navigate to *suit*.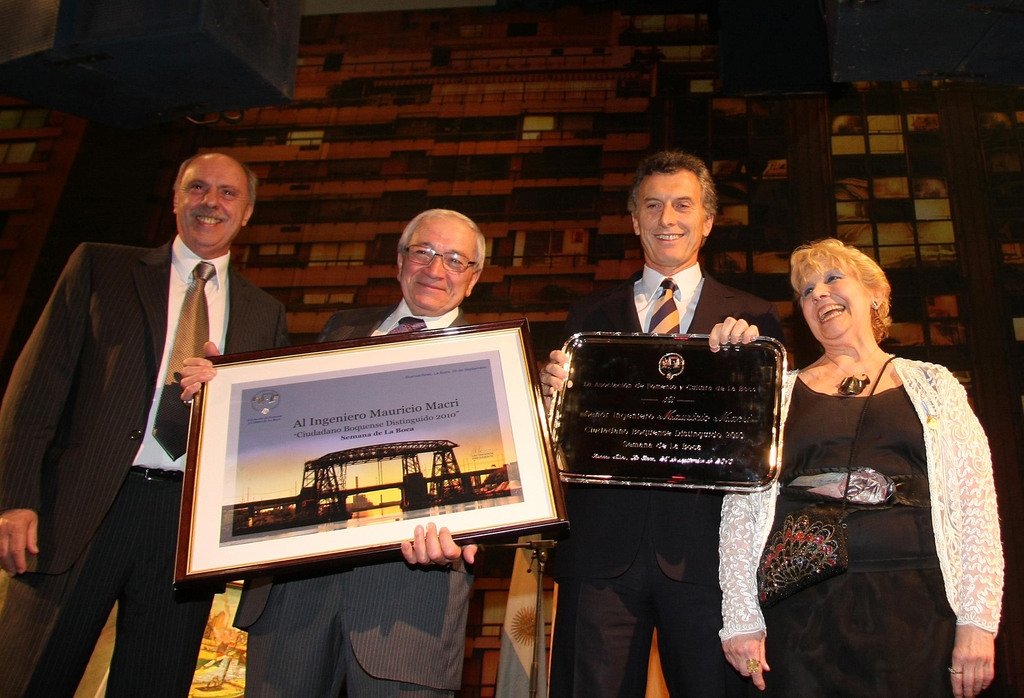
Navigation target: [540, 261, 784, 697].
